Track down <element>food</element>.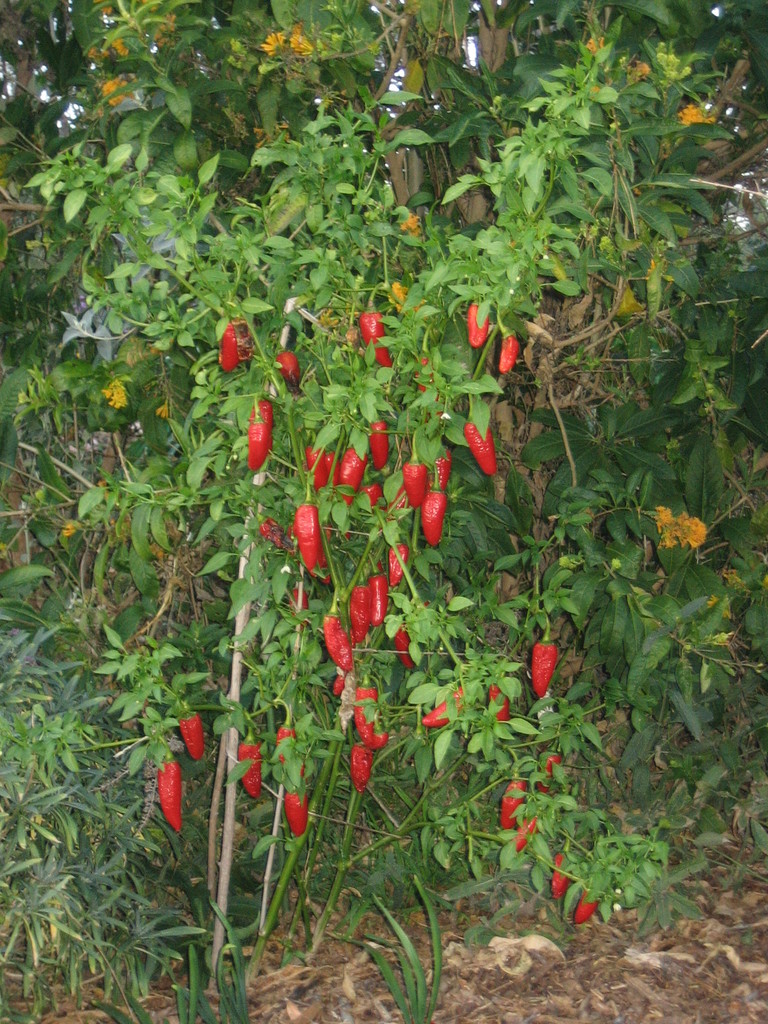
Tracked to 260,518,285,550.
